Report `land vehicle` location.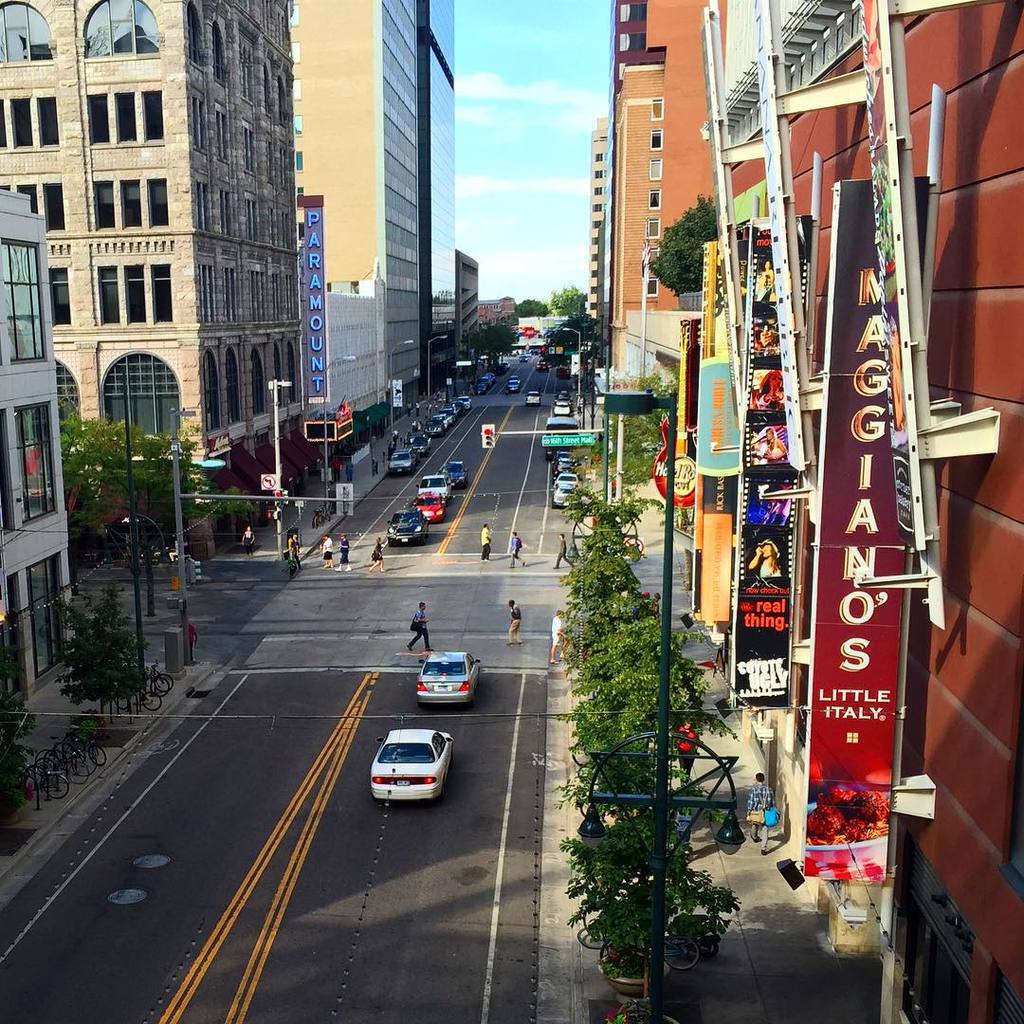
Report: <box>408,433,425,449</box>.
